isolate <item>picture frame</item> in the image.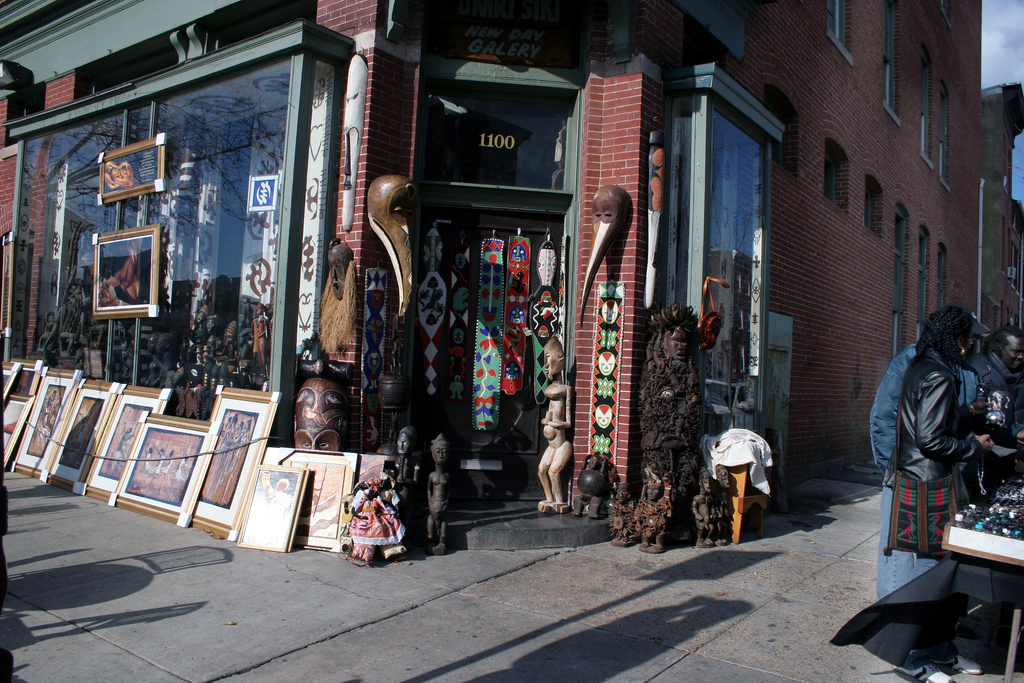
Isolated region: pyautogui.locateOnScreen(82, 382, 174, 506).
